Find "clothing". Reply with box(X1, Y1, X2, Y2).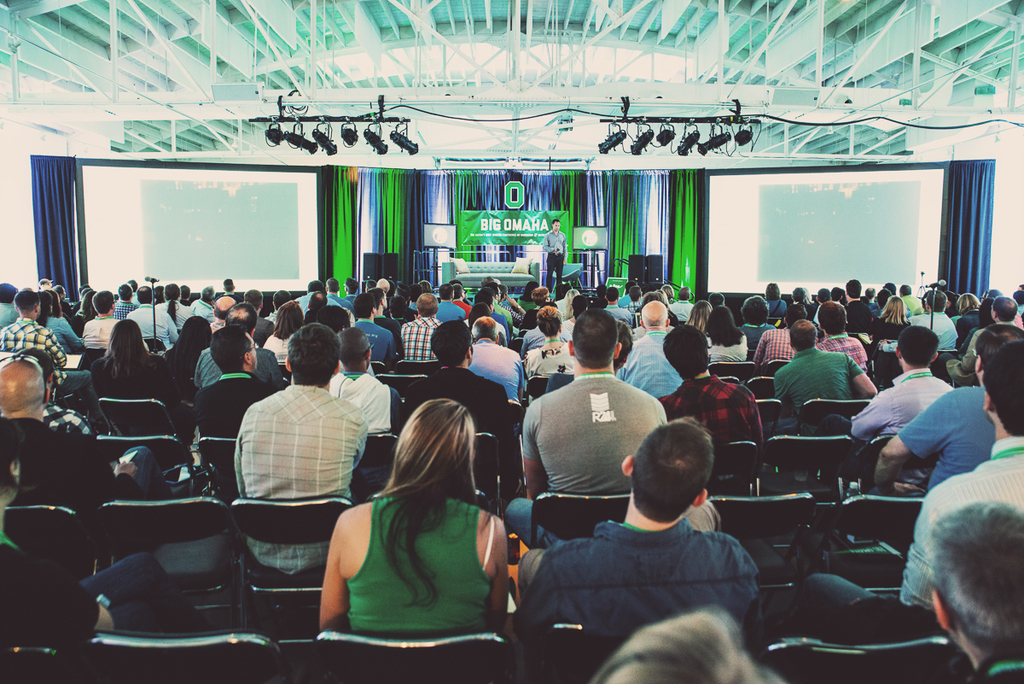
box(315, 463, 519, 658).
